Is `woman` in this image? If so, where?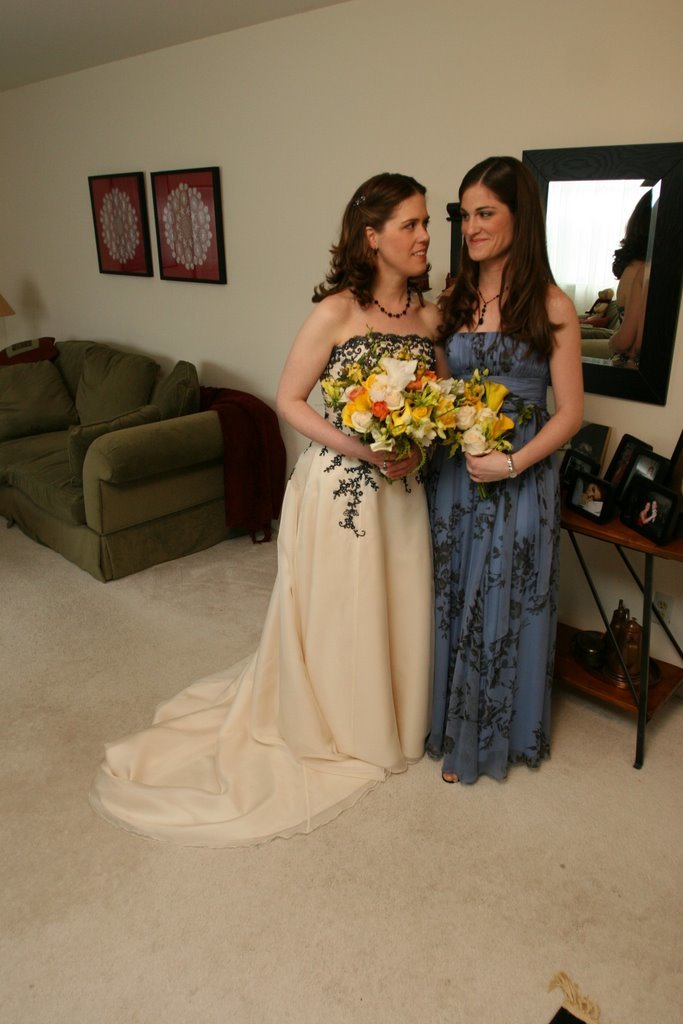
Yes, at <box>95,167,451,855</box>.
